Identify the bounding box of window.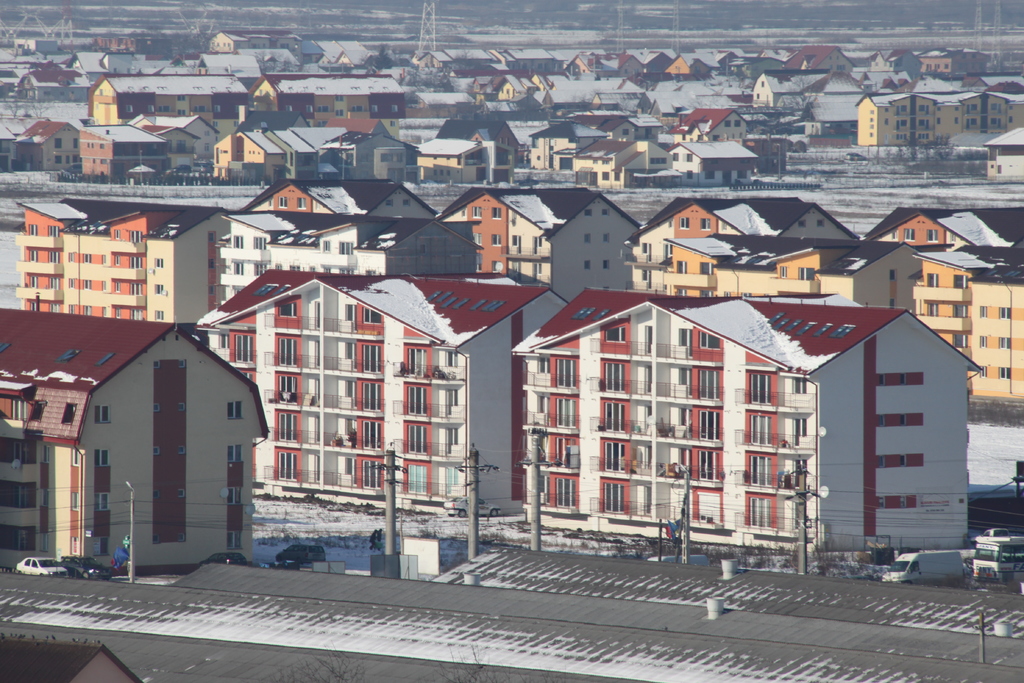
[left=226, top=486, right=247, bottom=504].
